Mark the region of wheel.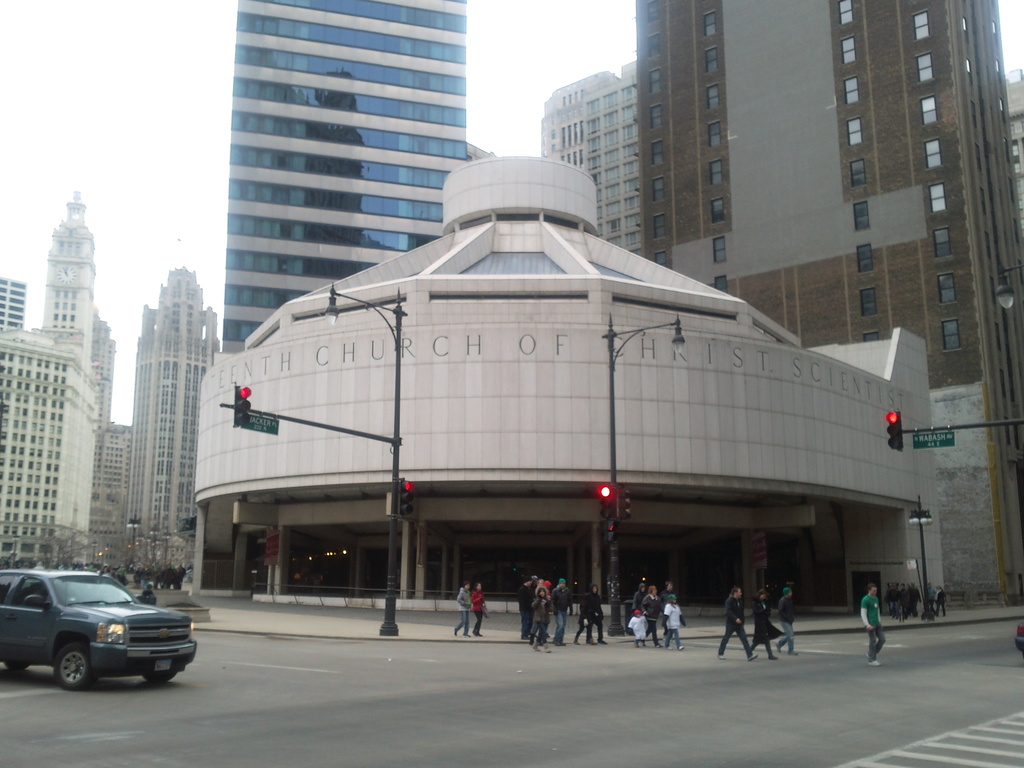
Region: <box>50,641,98,693</box>.
